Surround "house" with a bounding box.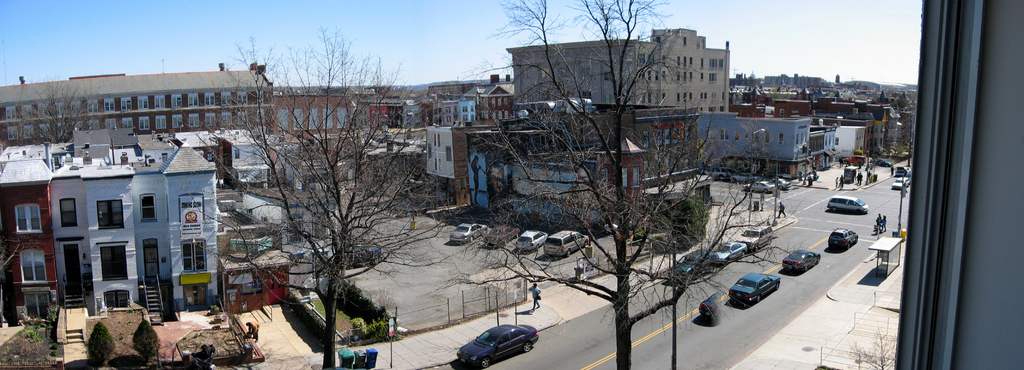
select_region(450, 100, 695, 229).
